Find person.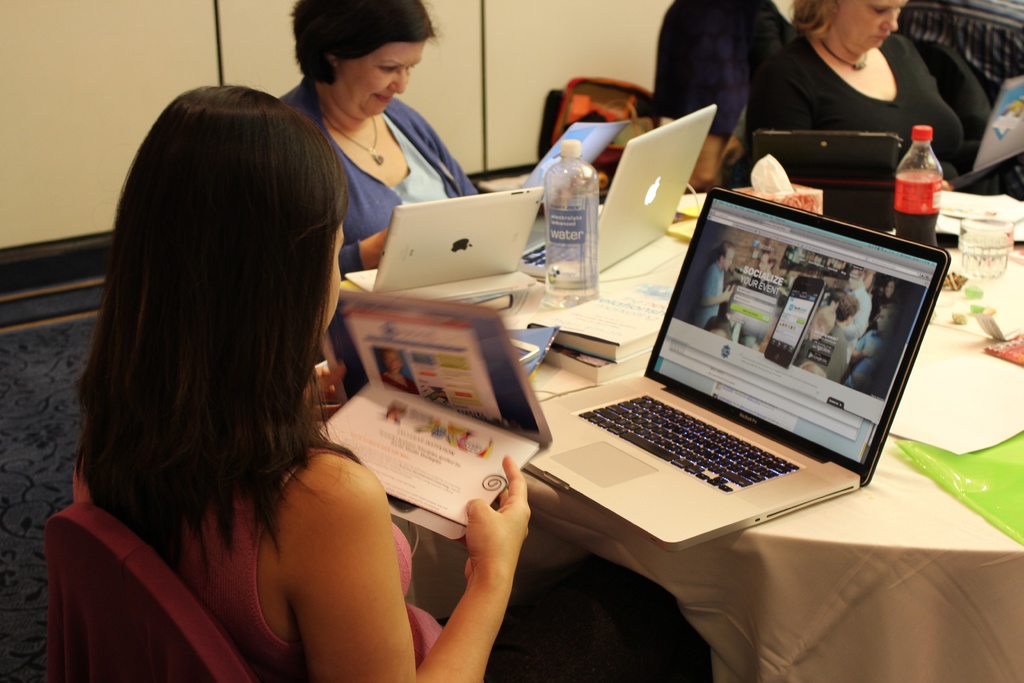
rect(266, 10, 489, 278).
